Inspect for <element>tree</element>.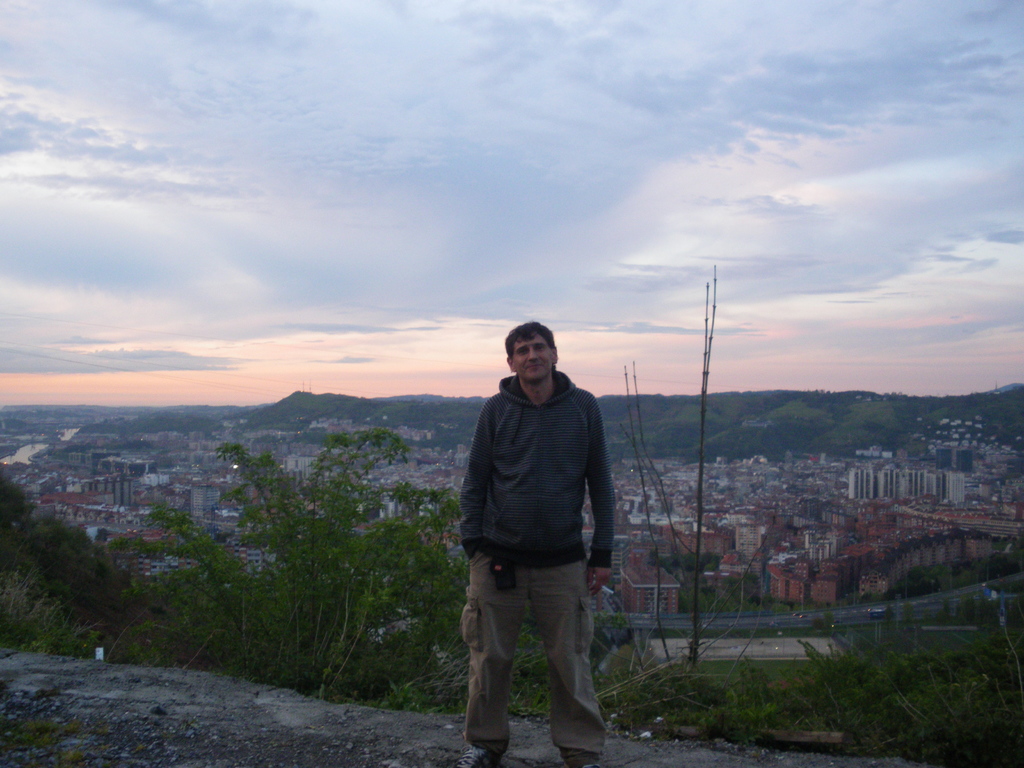
Inspection: Rect(115, 429, 463, 704).
